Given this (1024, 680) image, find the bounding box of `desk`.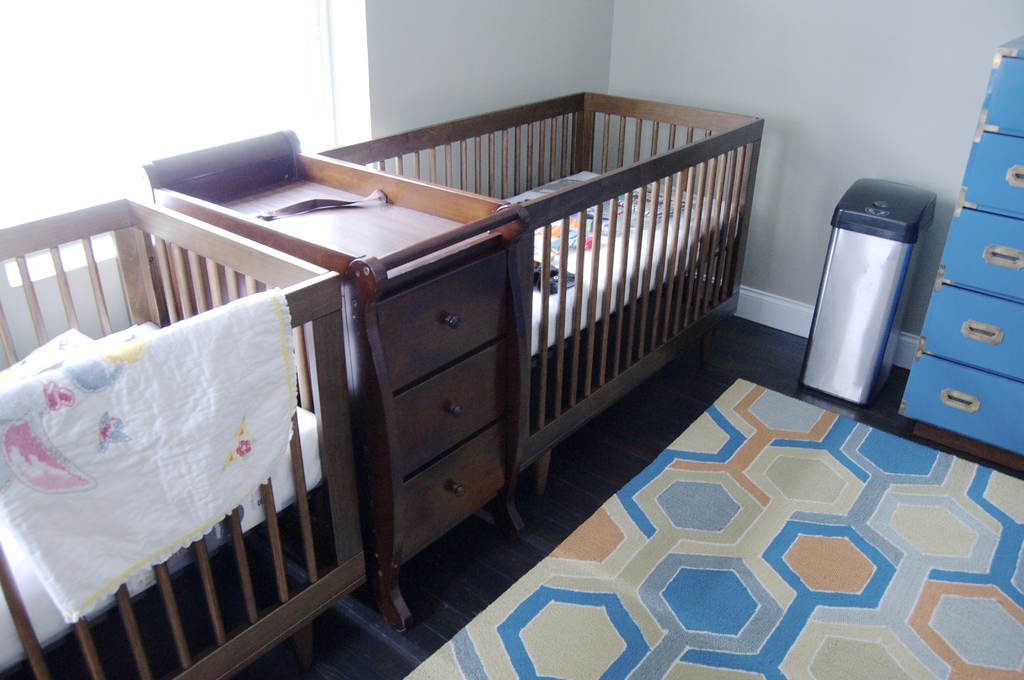
detection(893, 30, 1023, 466).
